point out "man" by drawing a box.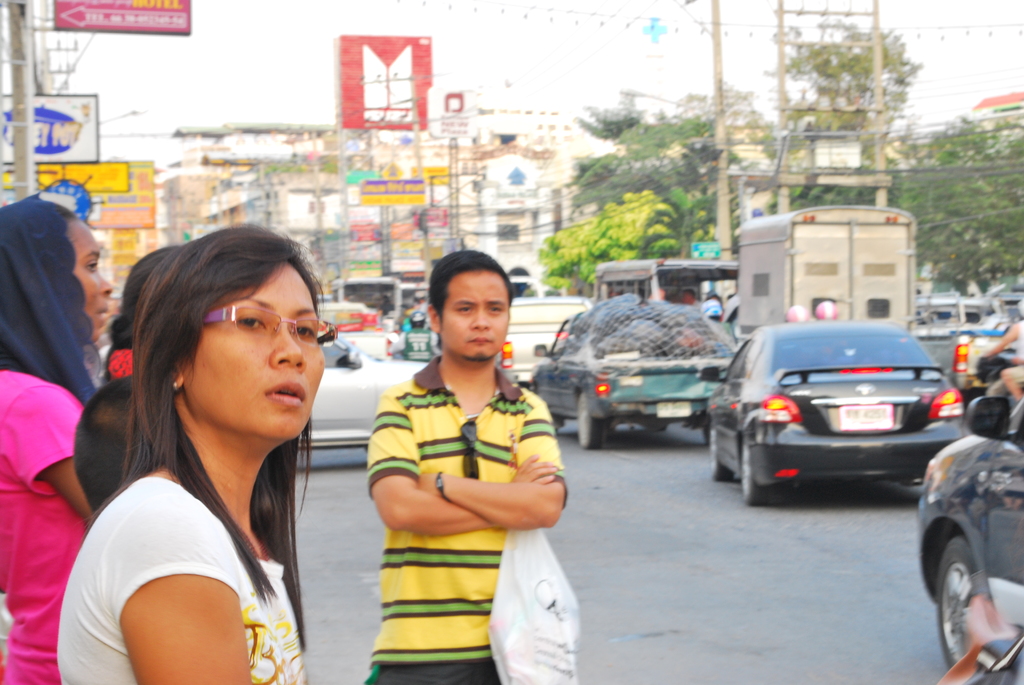
detection(362, 251, 568, 684).
